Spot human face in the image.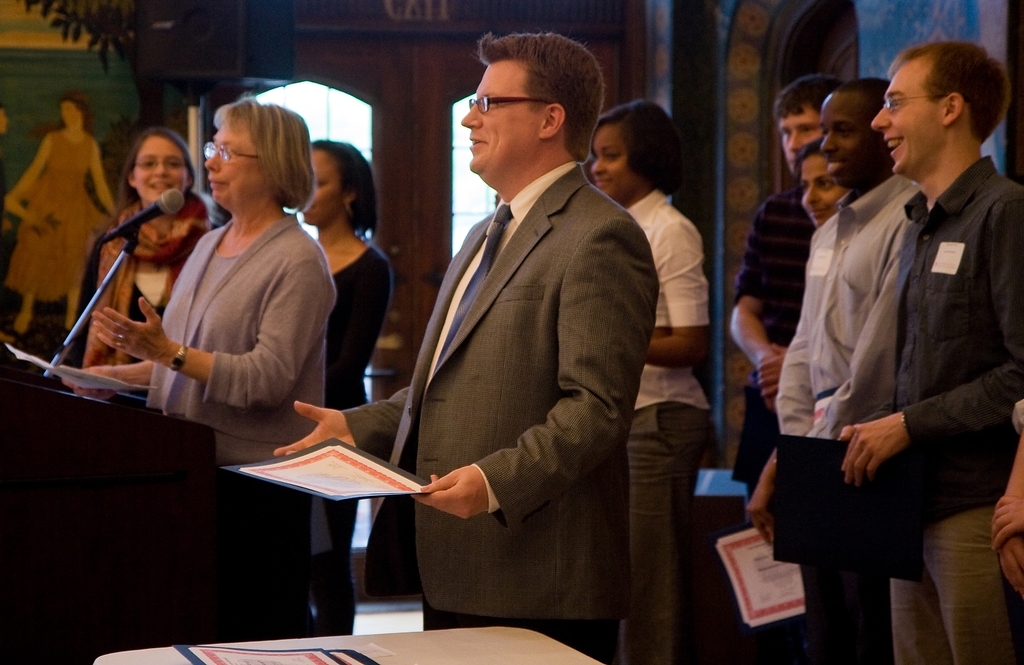
human face found at <bbox>462, 62, 538, 168</bbox>.
